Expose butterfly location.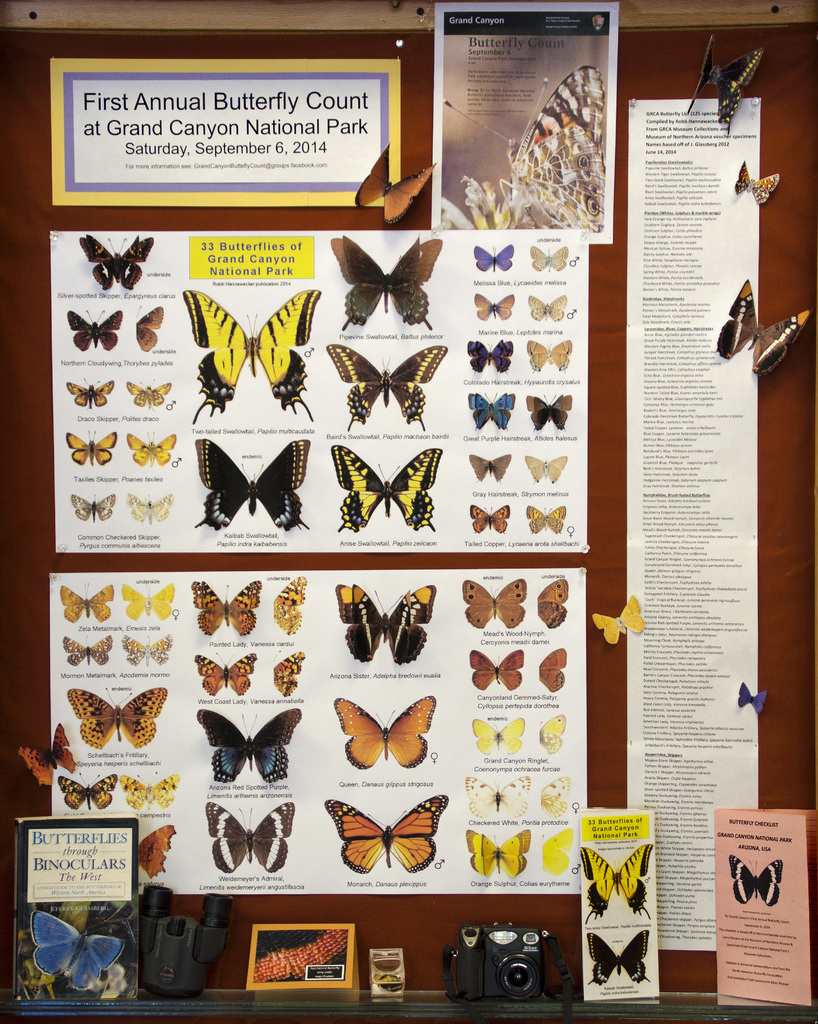
Exposed at 521,337,570,371.
